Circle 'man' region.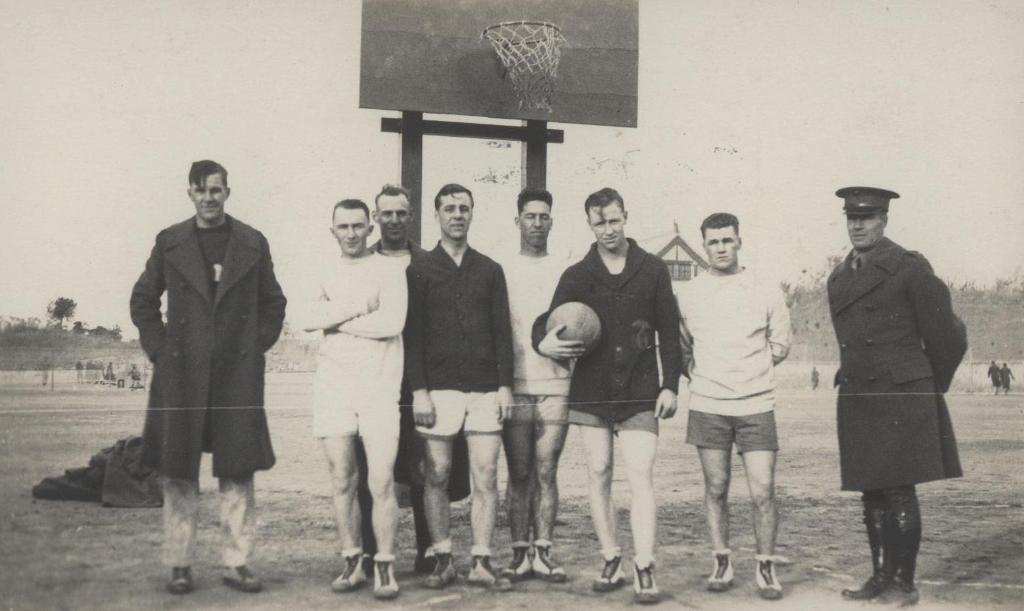
Region: <bbox>117, 164, 281, 568</bbox>.
